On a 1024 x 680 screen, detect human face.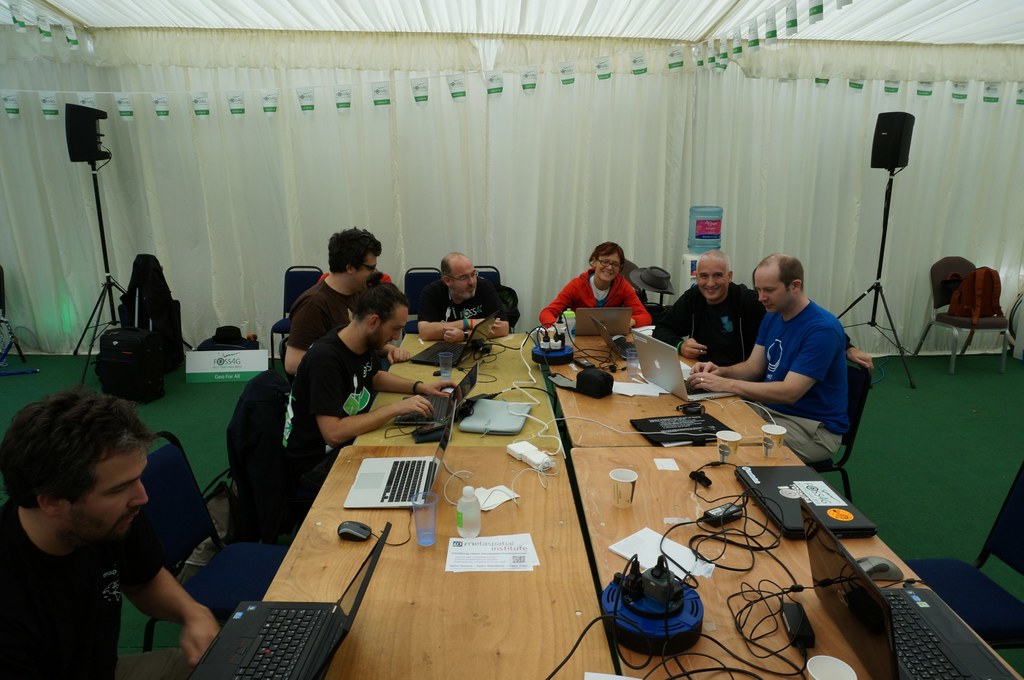
[left=378, top=307, right=408, bottom=345].
